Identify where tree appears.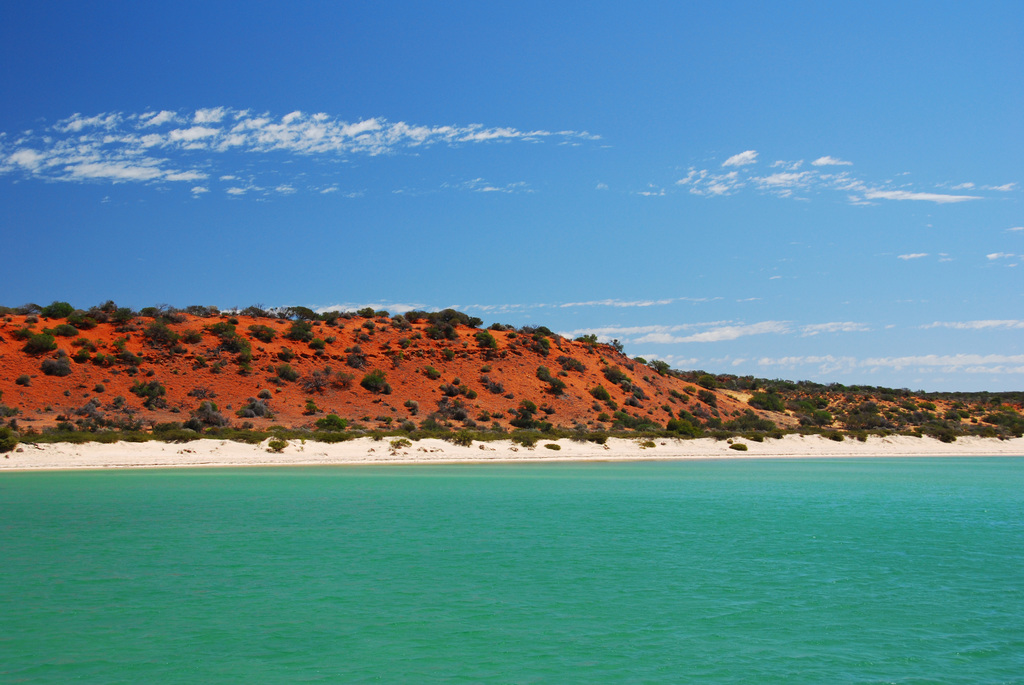
Appears at bbox=[444, 347, 458, 362].
